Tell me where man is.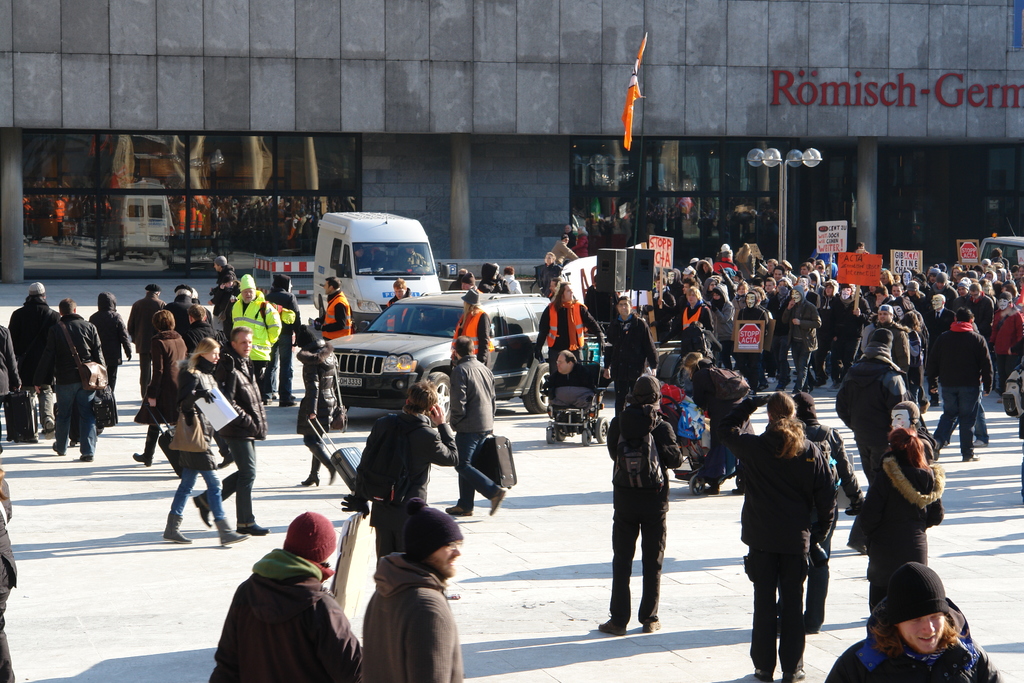
man is at region(334, 368, 460, 551).
